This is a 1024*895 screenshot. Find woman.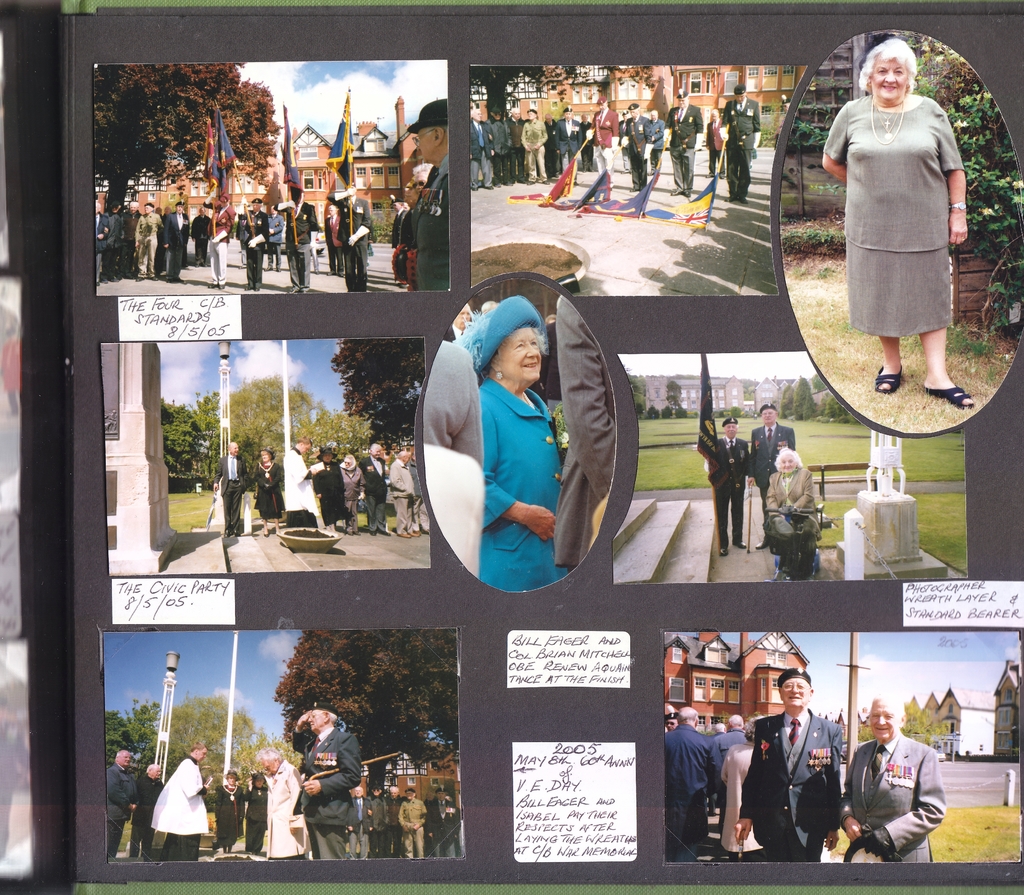
Bounding box: 828,36,982,404.
